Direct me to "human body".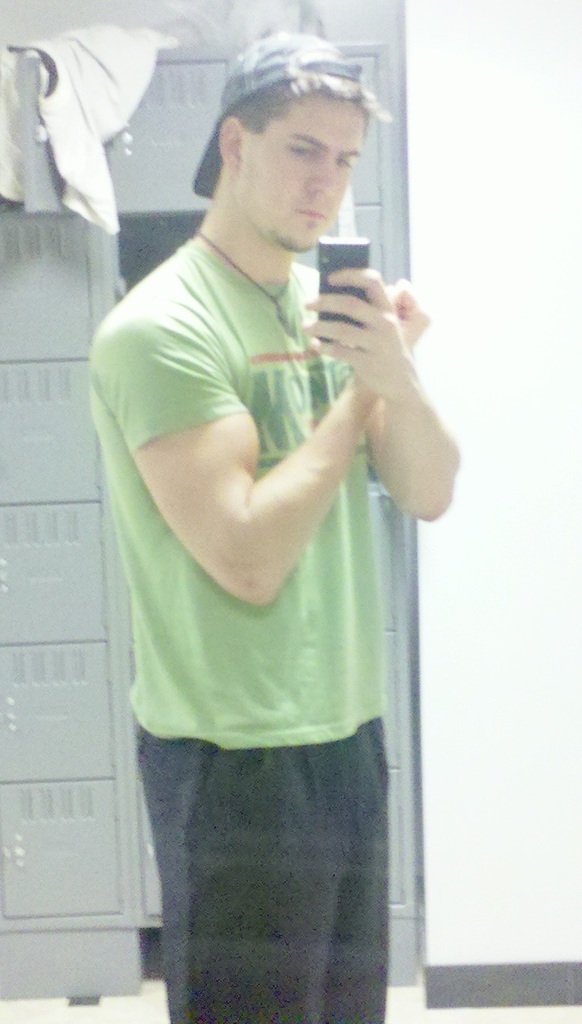
Direction: [84, 36, 459, 1021].
